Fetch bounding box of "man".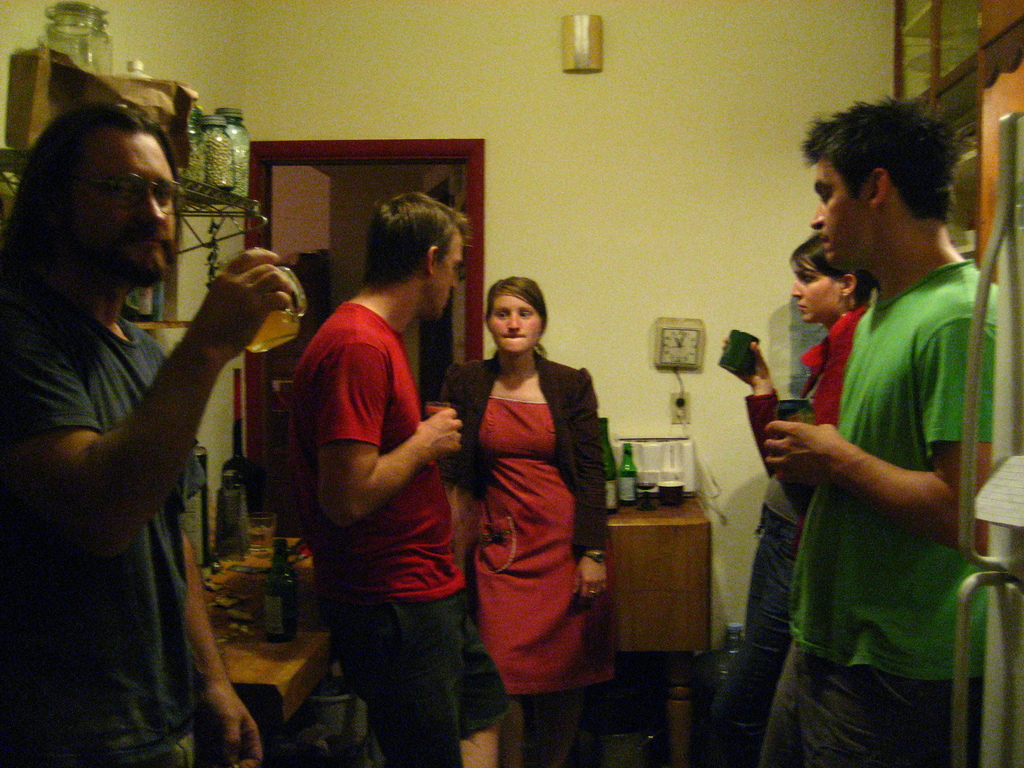
Bbox: (292, 186, 516, 767).
